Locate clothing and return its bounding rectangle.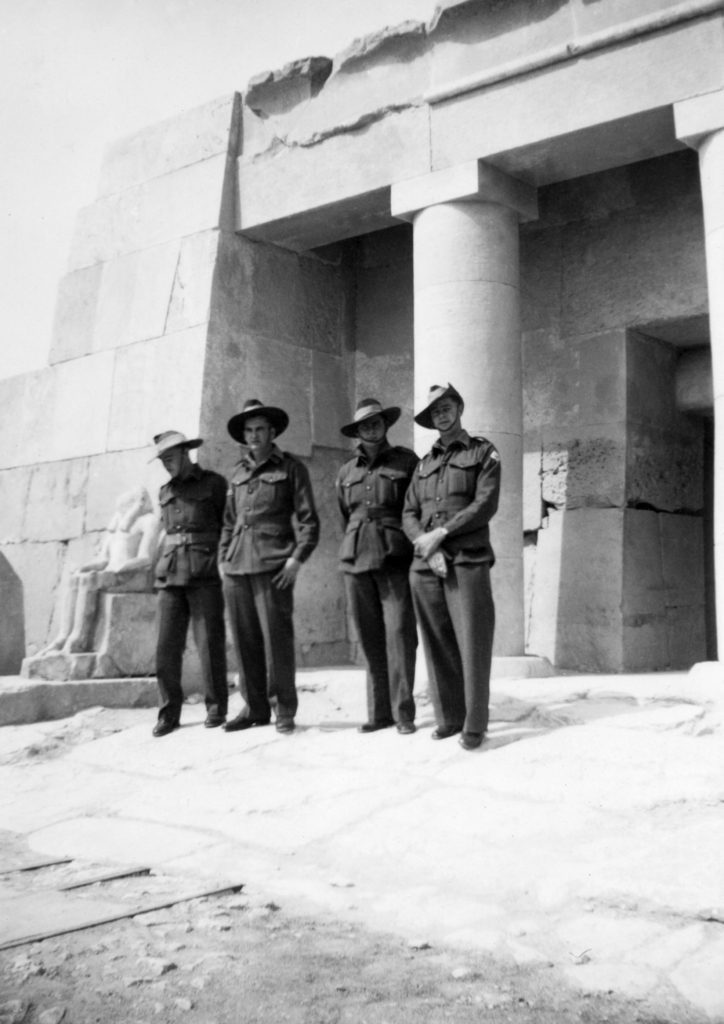
[x1=334, y1=436, x2=421, y2=724].
